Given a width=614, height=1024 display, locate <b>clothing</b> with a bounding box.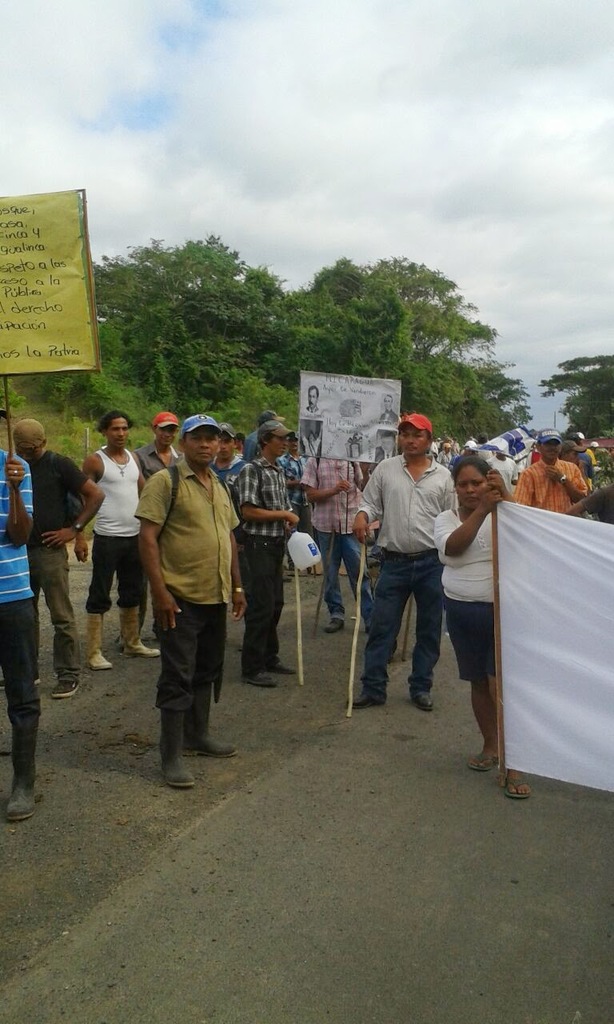
Located: [298,457,374,631].
